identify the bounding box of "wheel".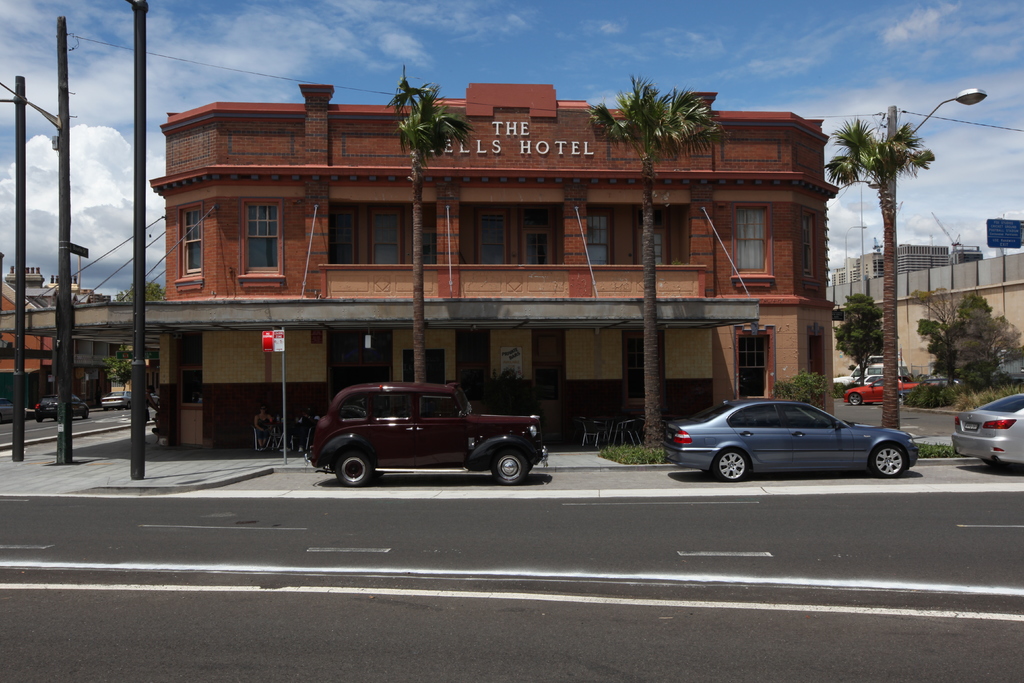
714/447/751/479.
